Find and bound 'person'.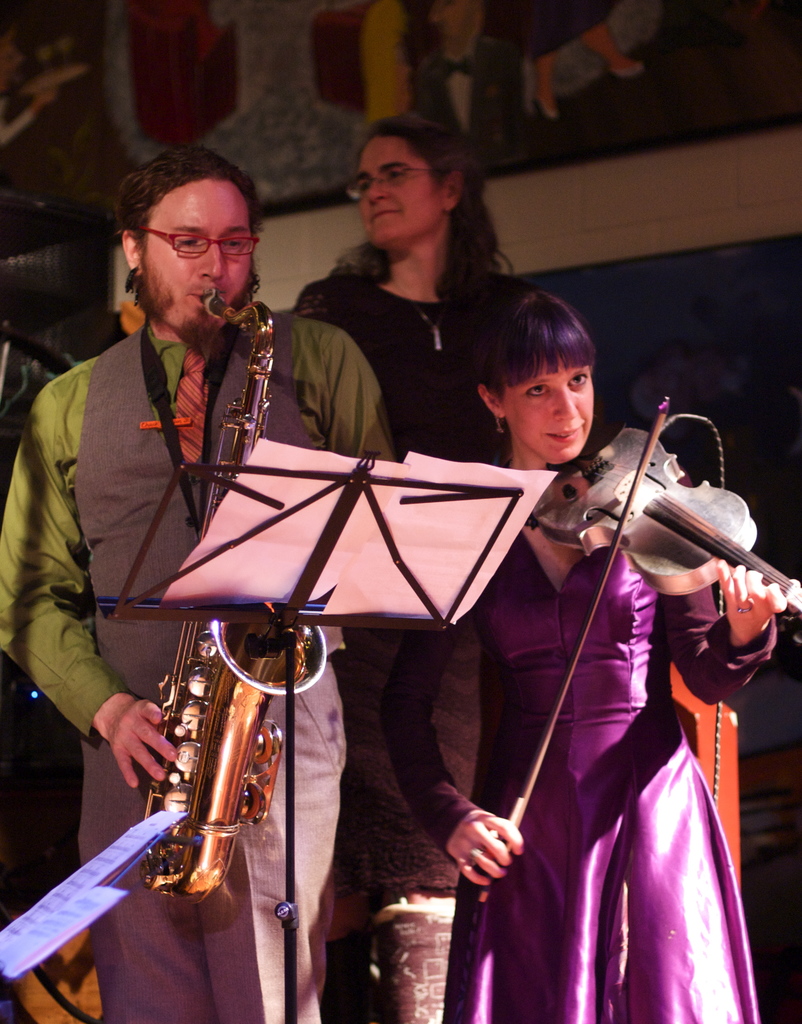
Bound: {"left": 292, "top": 109, "right": 530, "bottom": 535}.
